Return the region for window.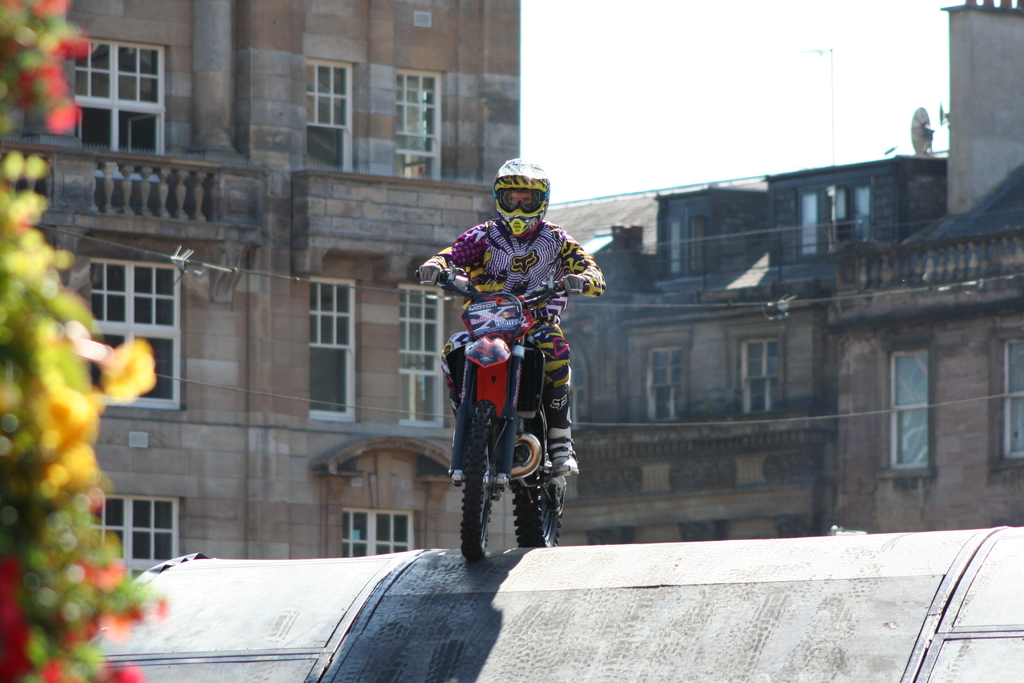
region(304, 59, 348, 172).
